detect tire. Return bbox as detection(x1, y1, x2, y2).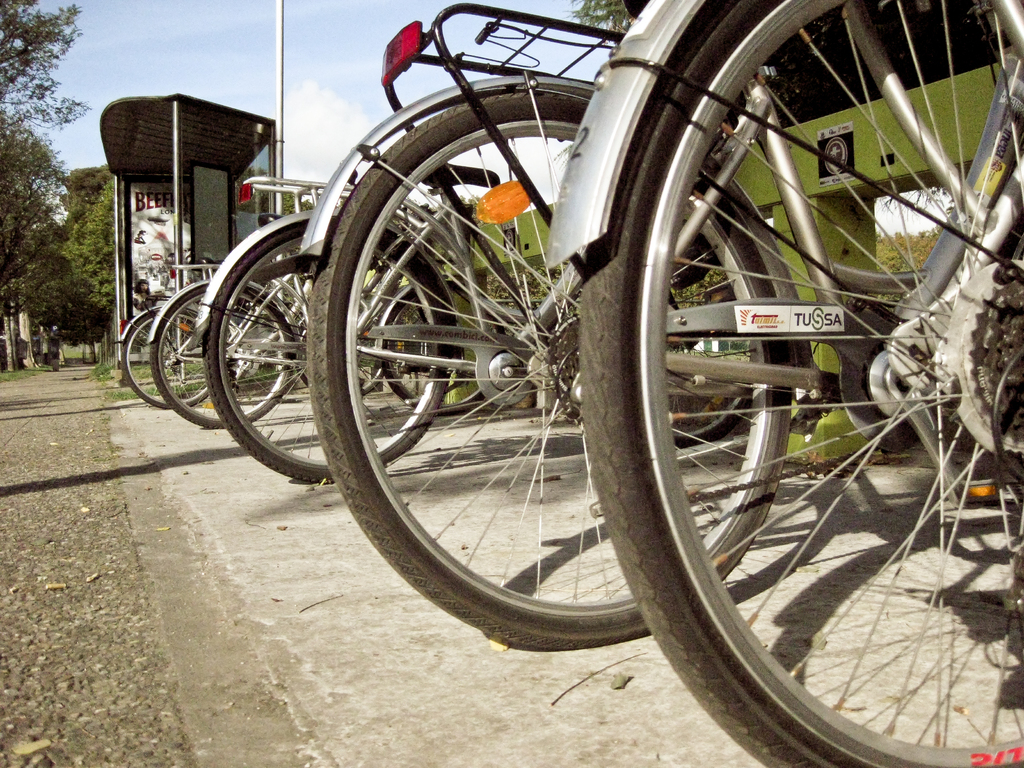
detection(206, 225, 451, 486).
